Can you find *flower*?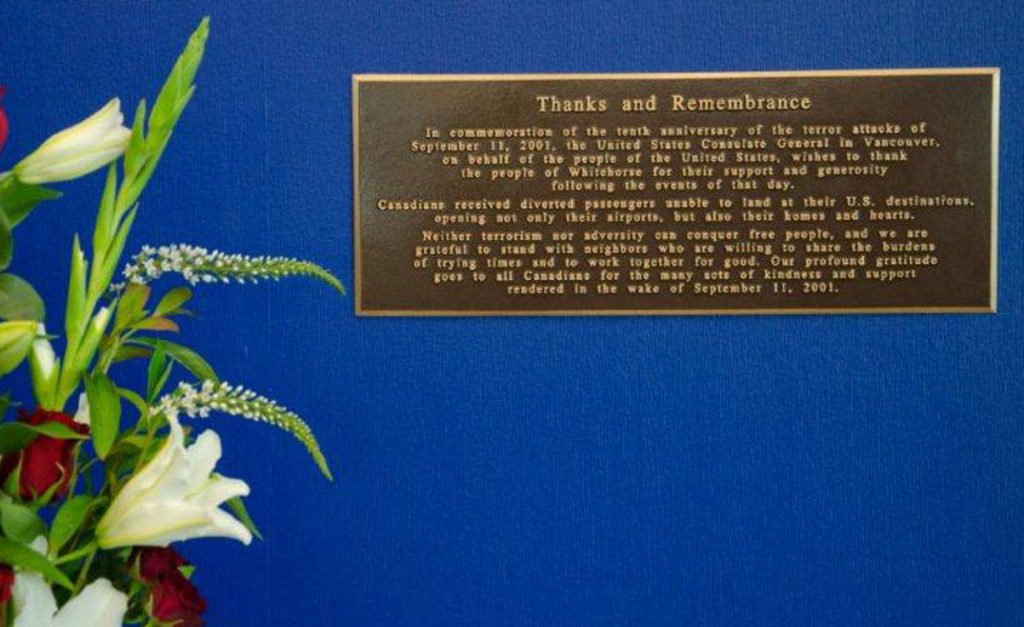
Yes, bounding box: (left=13, top=537, right=127, bottom=626).
